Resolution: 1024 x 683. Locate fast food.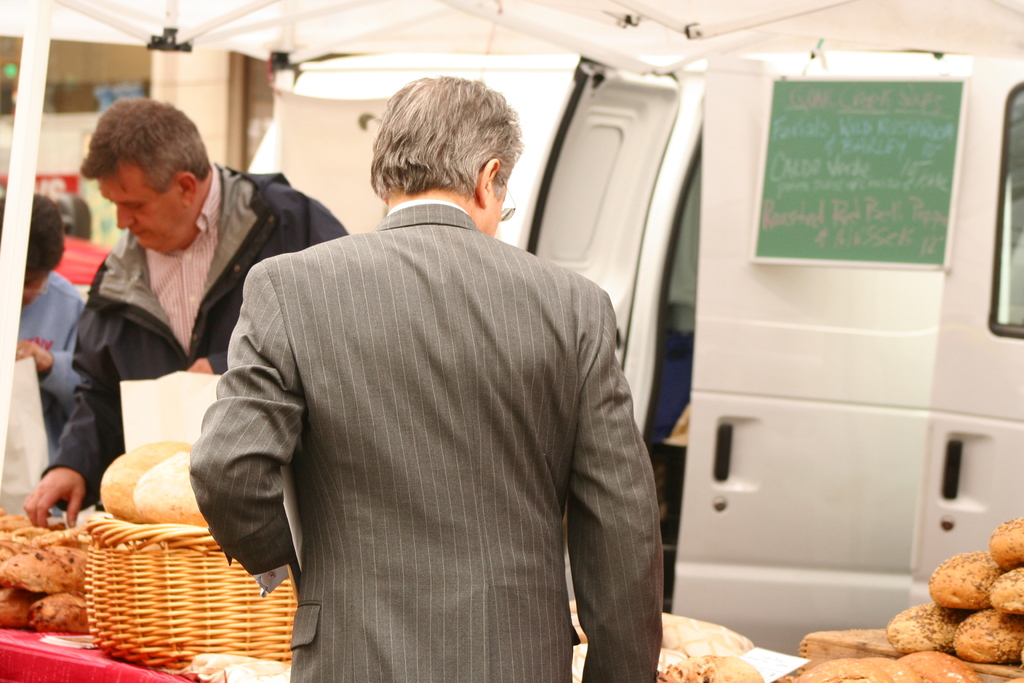
780:655:915:682.
